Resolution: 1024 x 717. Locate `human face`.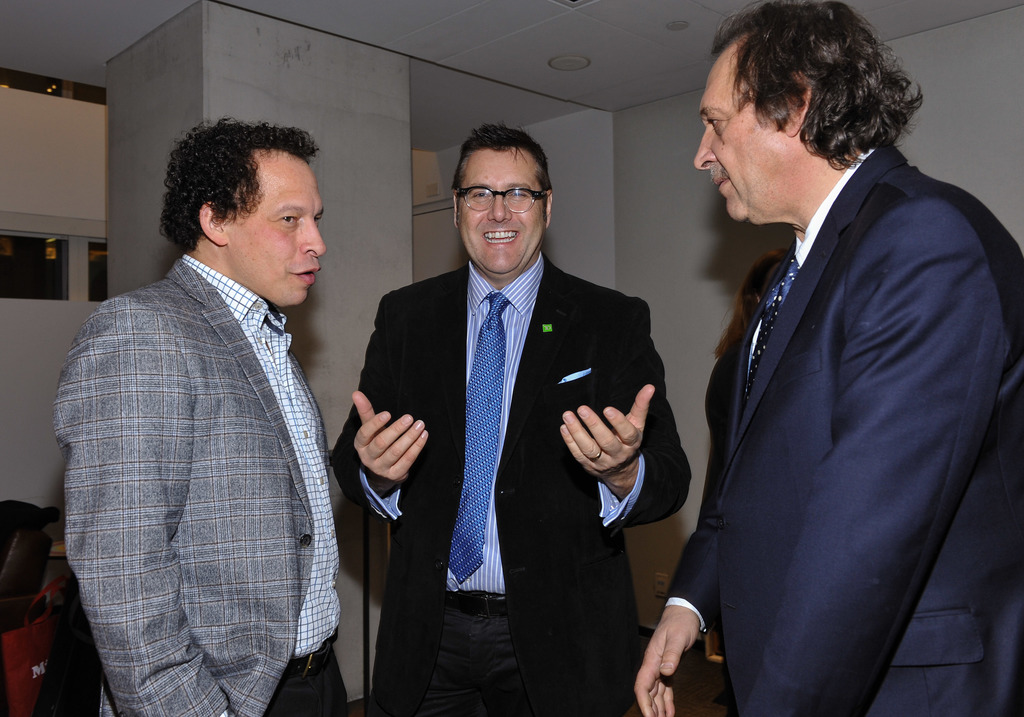
232:148:328:309.
